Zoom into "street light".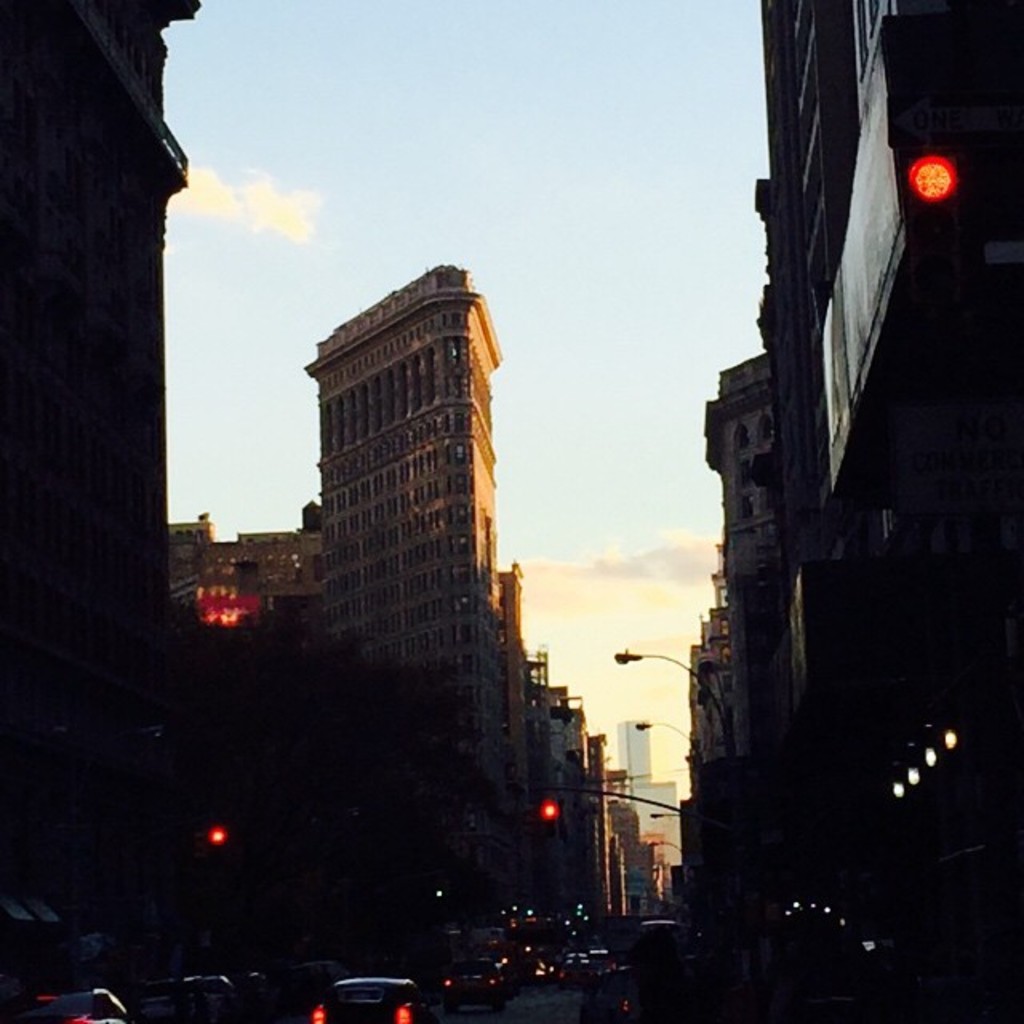
Zoom target: <bbox>610, 650, 738, 766</bbox>.
